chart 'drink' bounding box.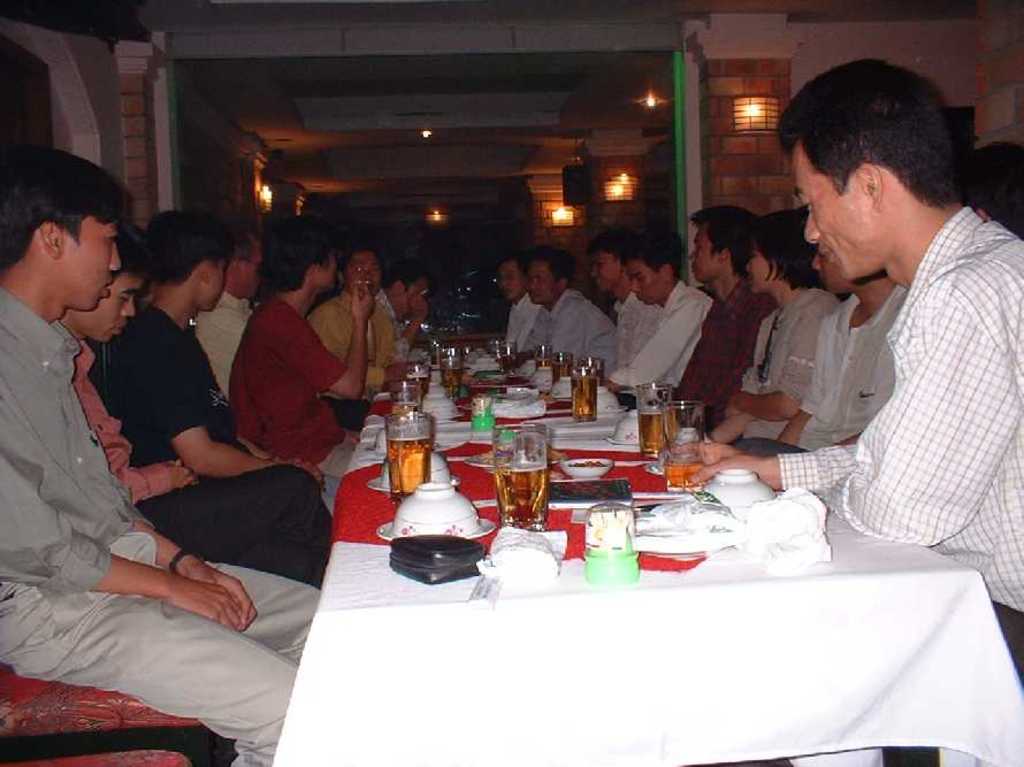
Charted: x1=662, y1=462, x2=702, y2=491.
